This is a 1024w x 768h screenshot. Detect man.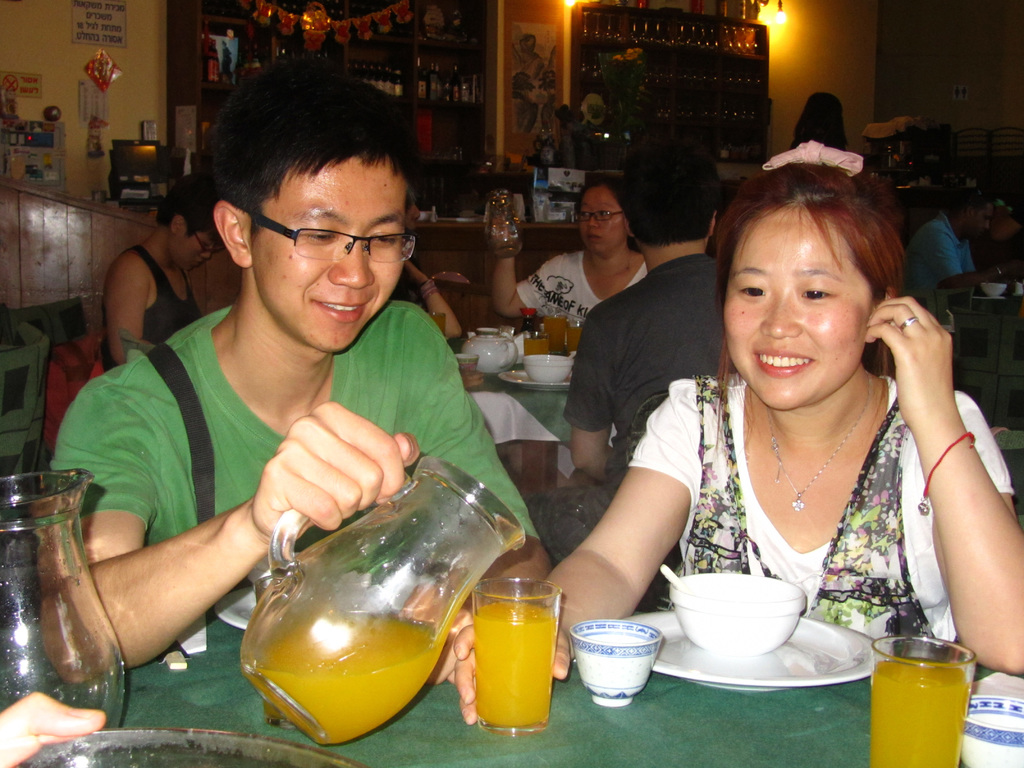
crop(560, 146, 728, 474).
